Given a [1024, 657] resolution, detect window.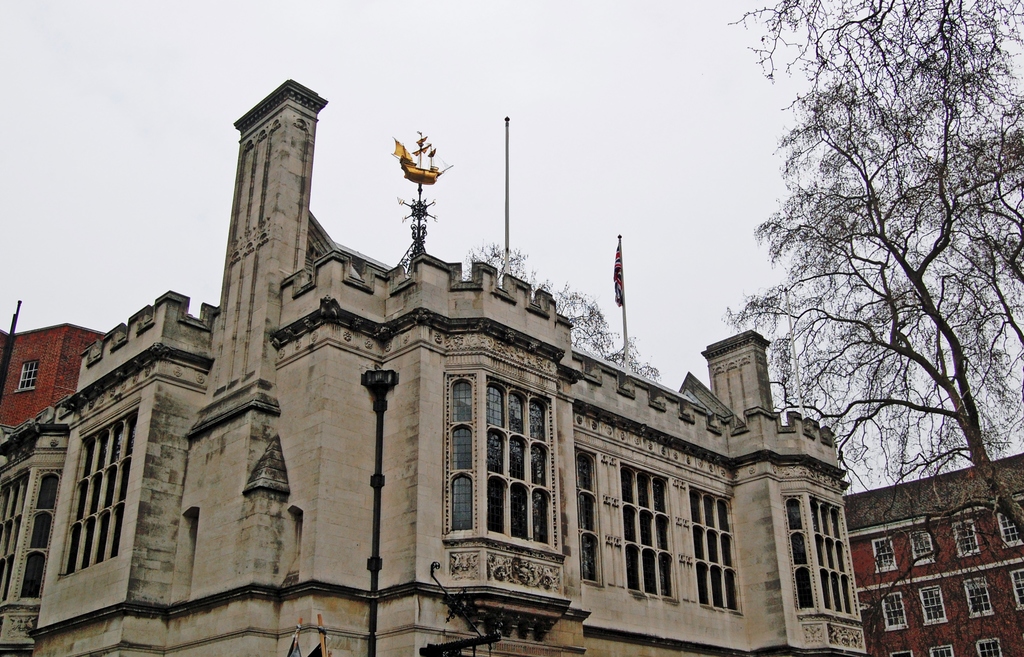
<bbox>873, 542, 897, 567</bbox>.
